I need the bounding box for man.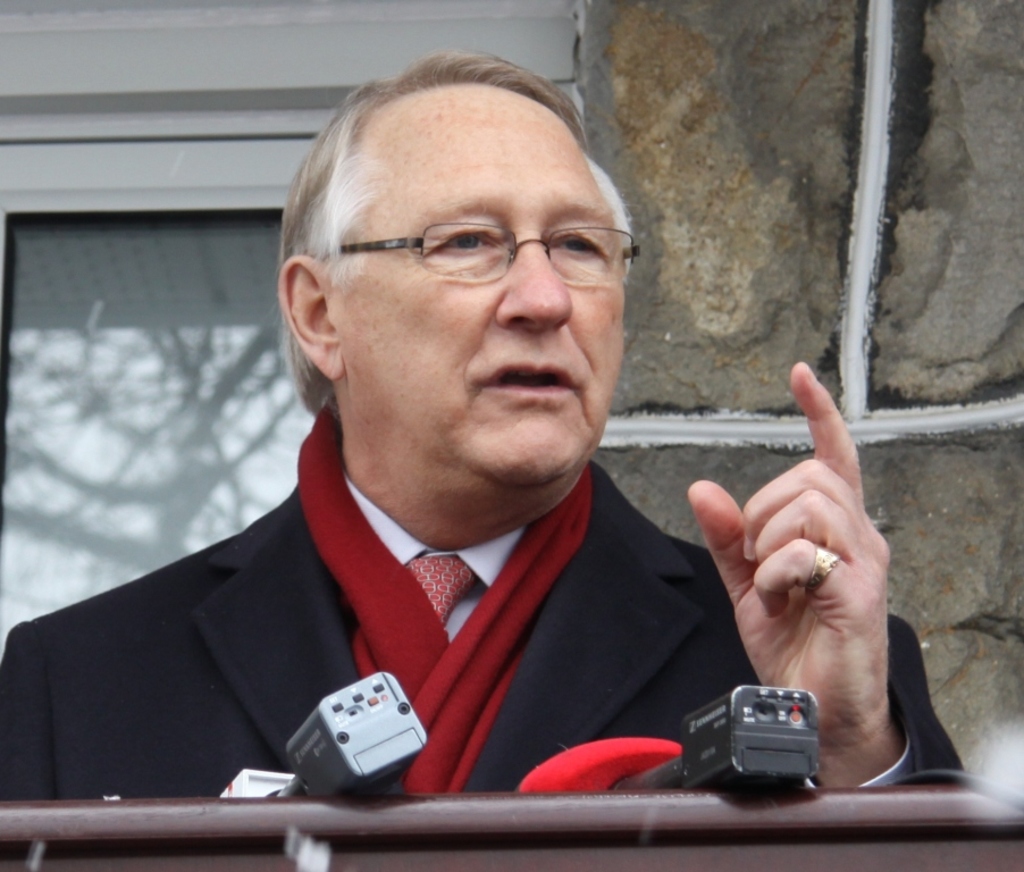
Here it is: 32,92,888,821.
